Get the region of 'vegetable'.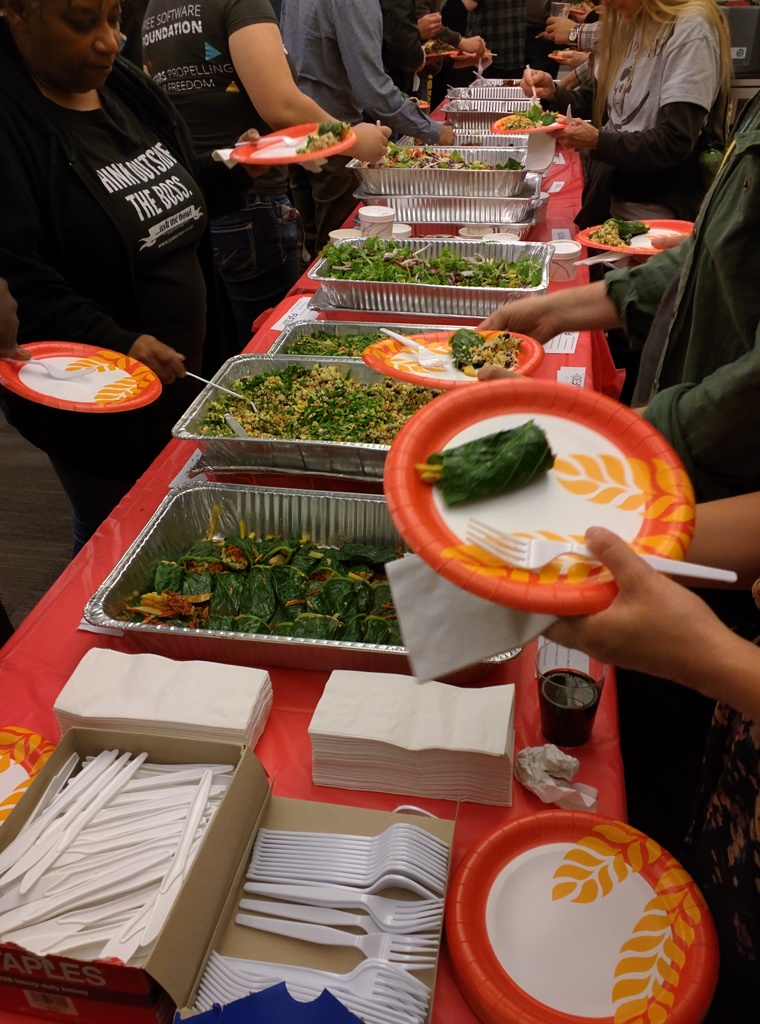
crop(455, 321, 517, 372).
